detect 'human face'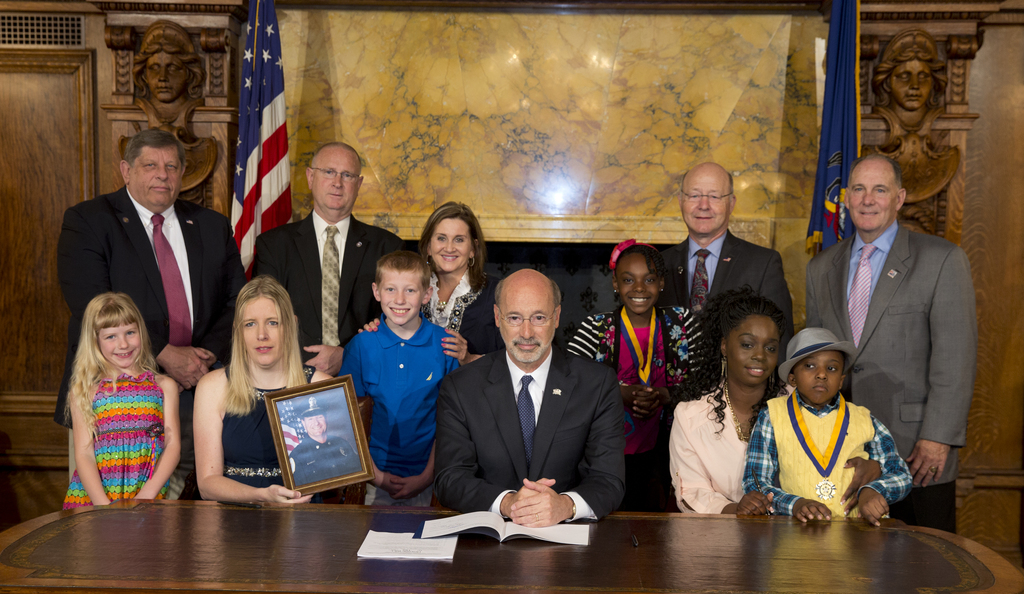
[97,323,145,367]
